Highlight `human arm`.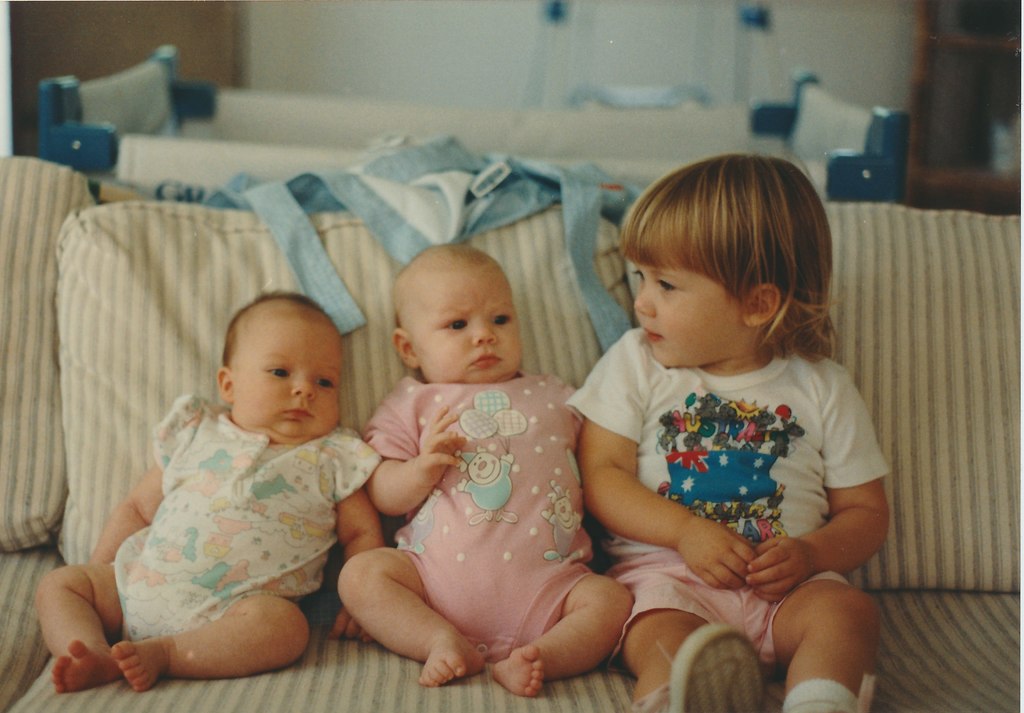
Highlighted region: 329 437 396 641.
